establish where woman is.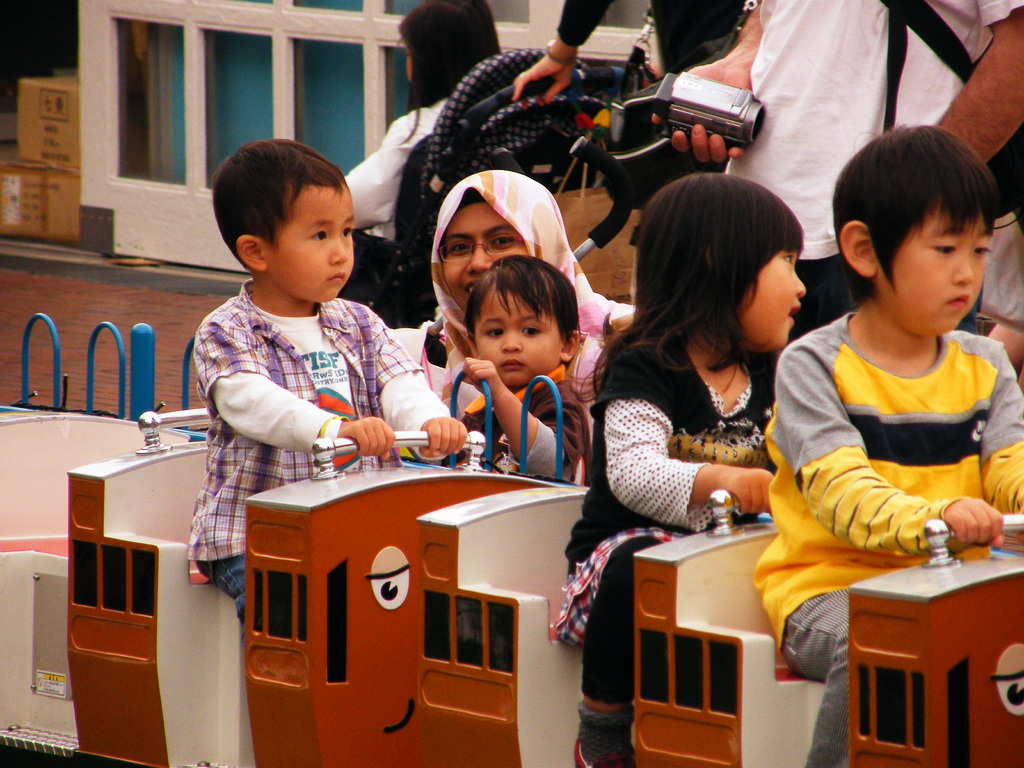
Established at (left=338, top=0, right=514, bottom=320).
